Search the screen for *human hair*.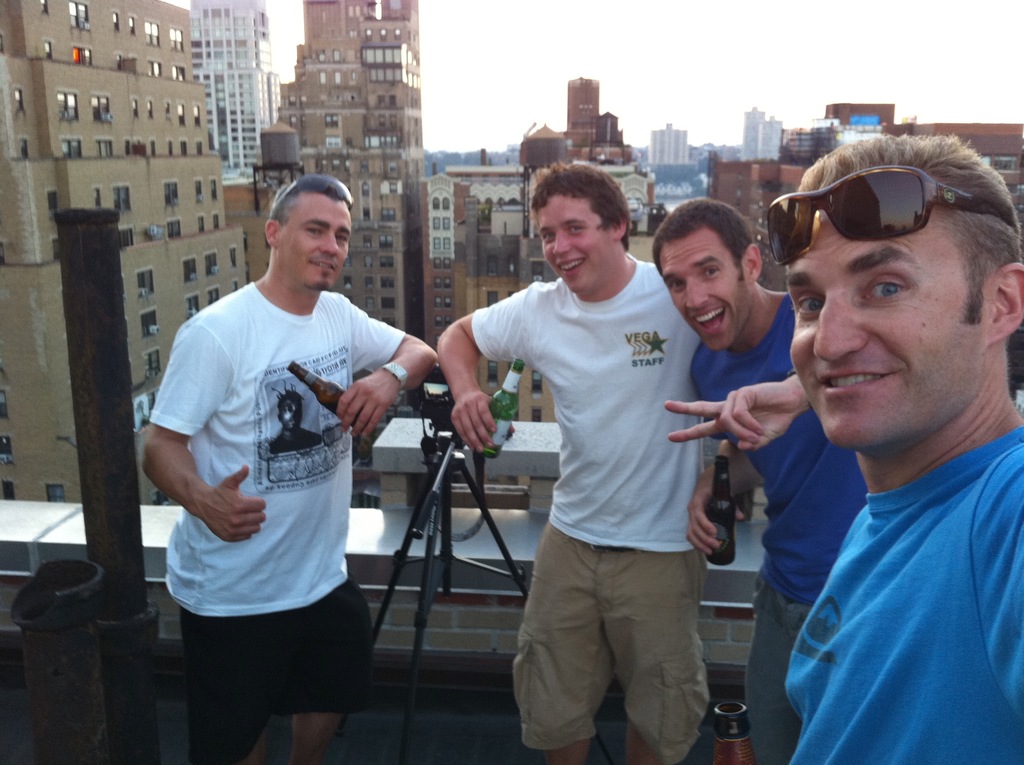
Found at rect(794, 131, 1023, 325).
